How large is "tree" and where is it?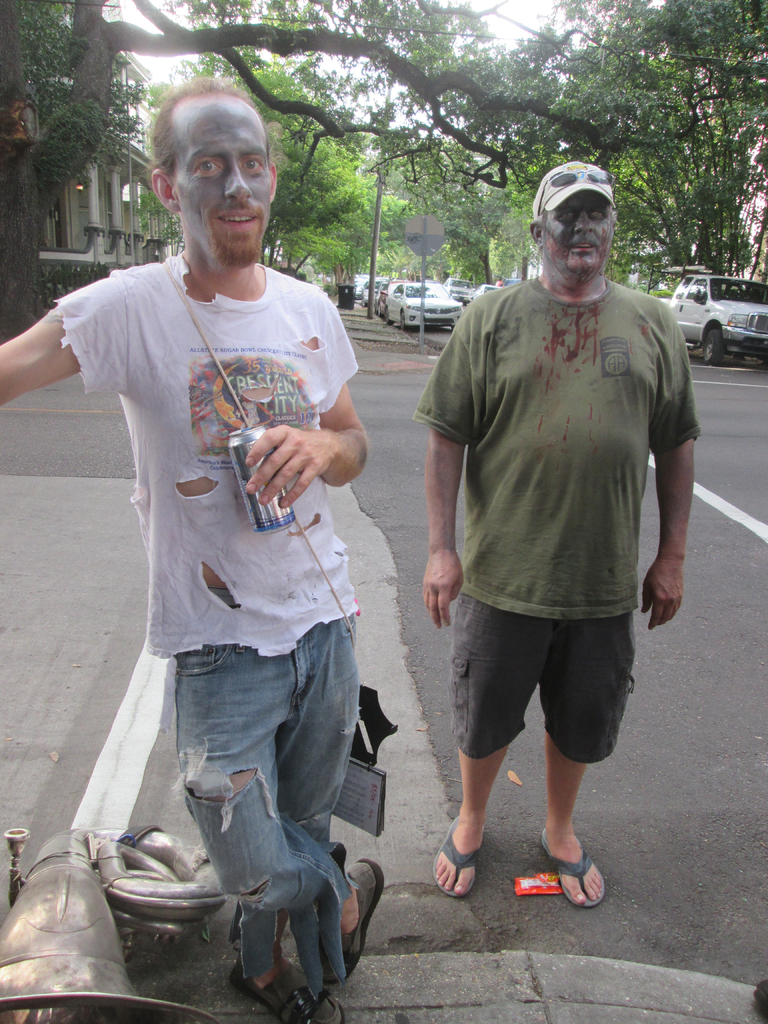
Bounding box: (left=576, top=0, right=767, bottom=323).
